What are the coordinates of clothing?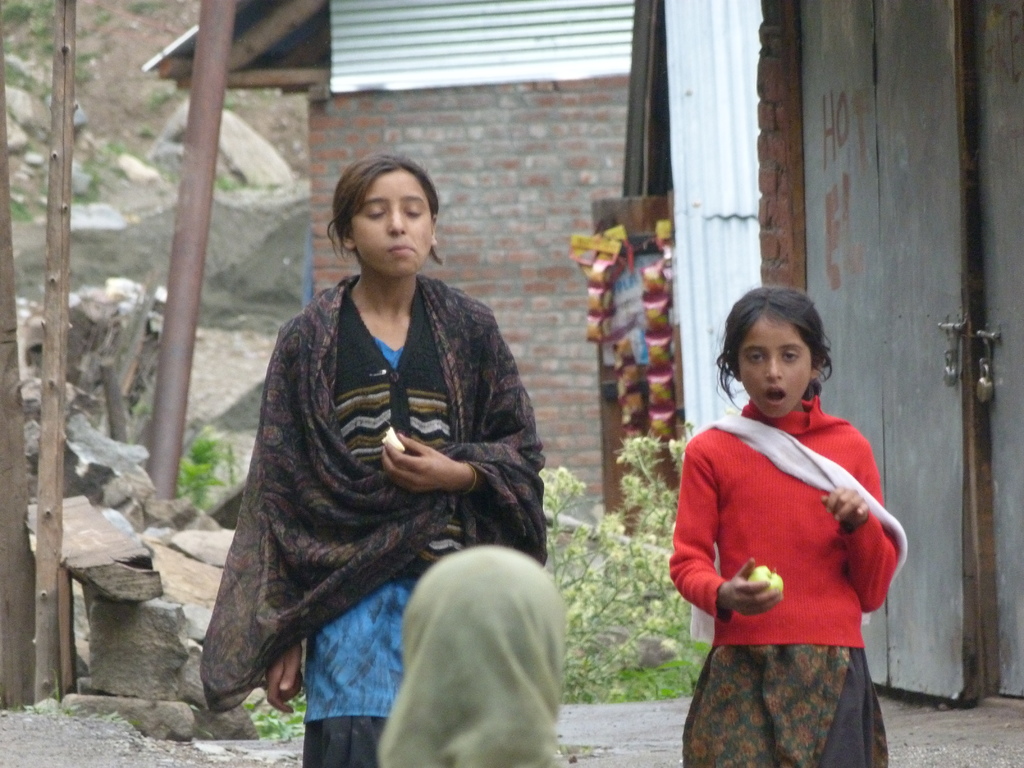
{"x1": 200, "y1": 277, "x2": 548, "y2": 767}.
